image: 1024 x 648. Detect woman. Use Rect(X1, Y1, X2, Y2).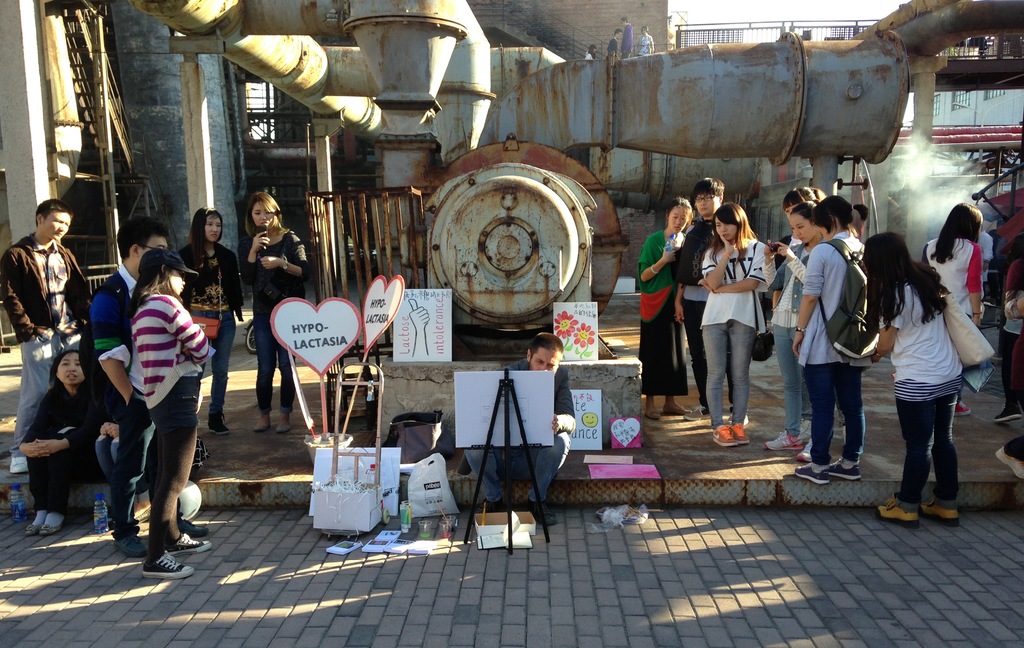
Rect(860, 235, 965, 526).
